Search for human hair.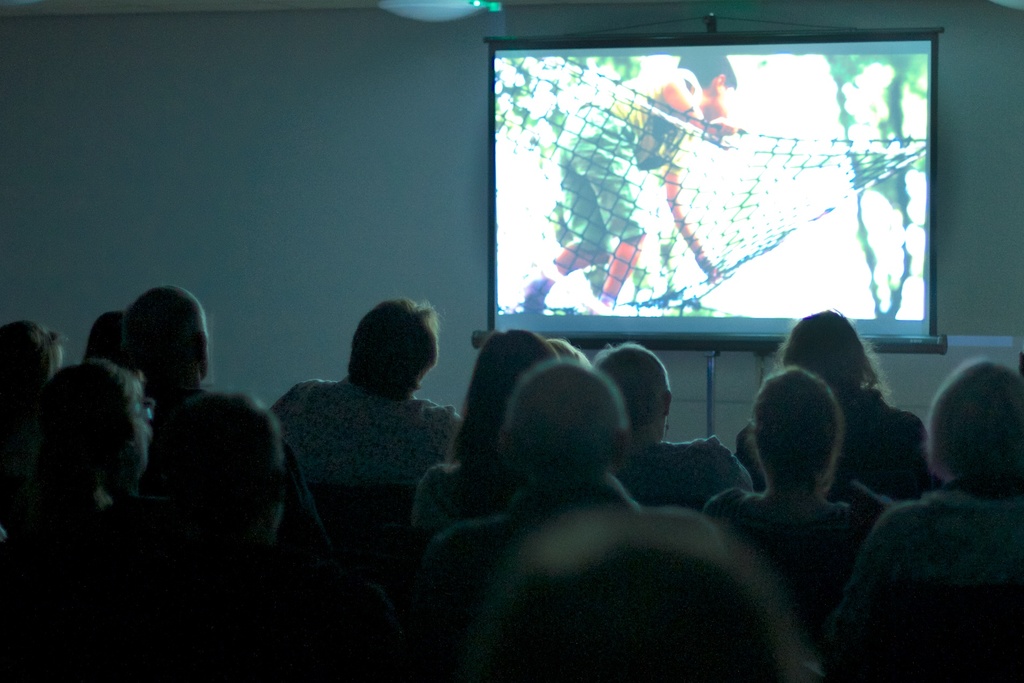
Found at <box>26,354,141,472</box>.
